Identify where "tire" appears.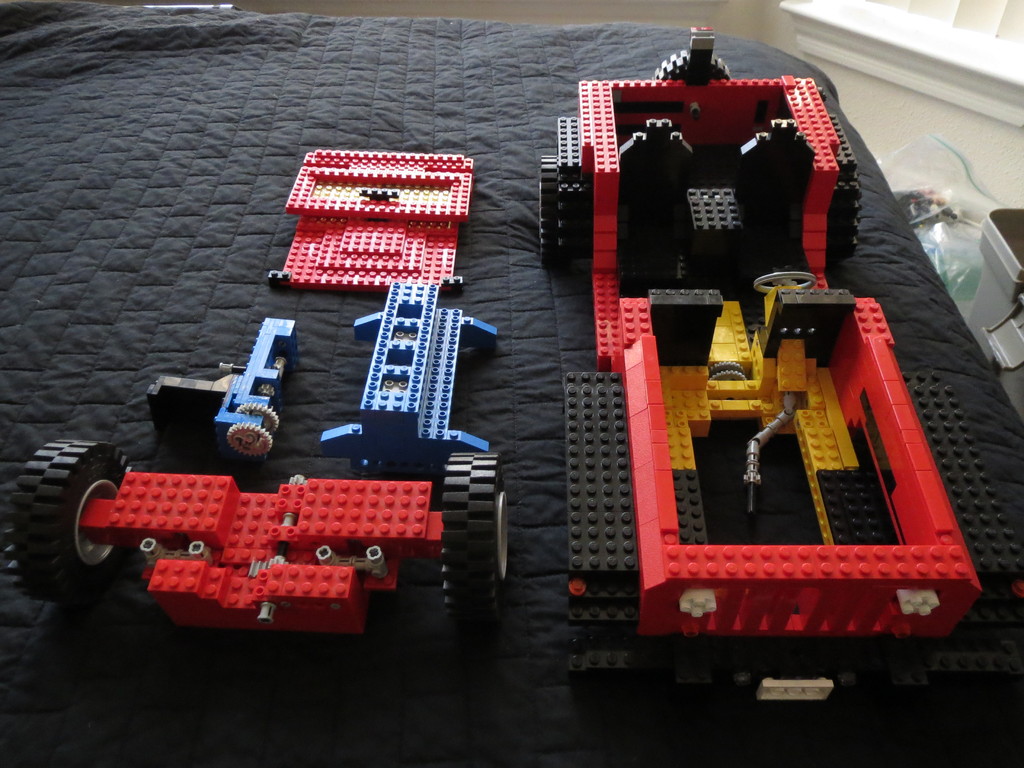
Appears at box(18, 441, 146, 606).
